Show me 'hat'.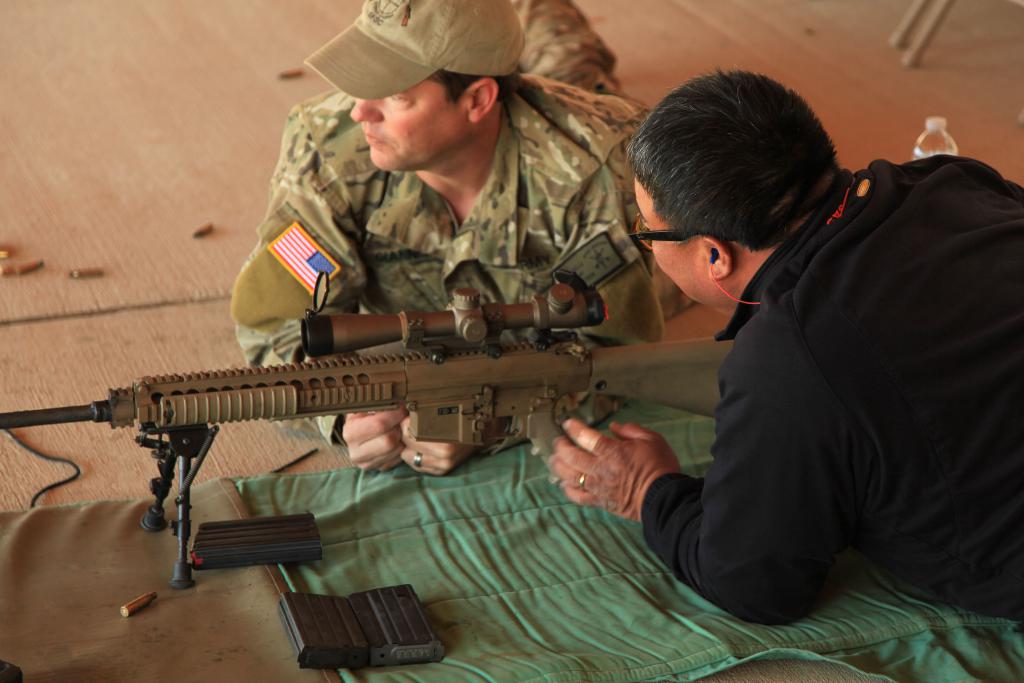
'hat' is here: pyautogui.locateOnScreen(291, 5, 557, 113).
